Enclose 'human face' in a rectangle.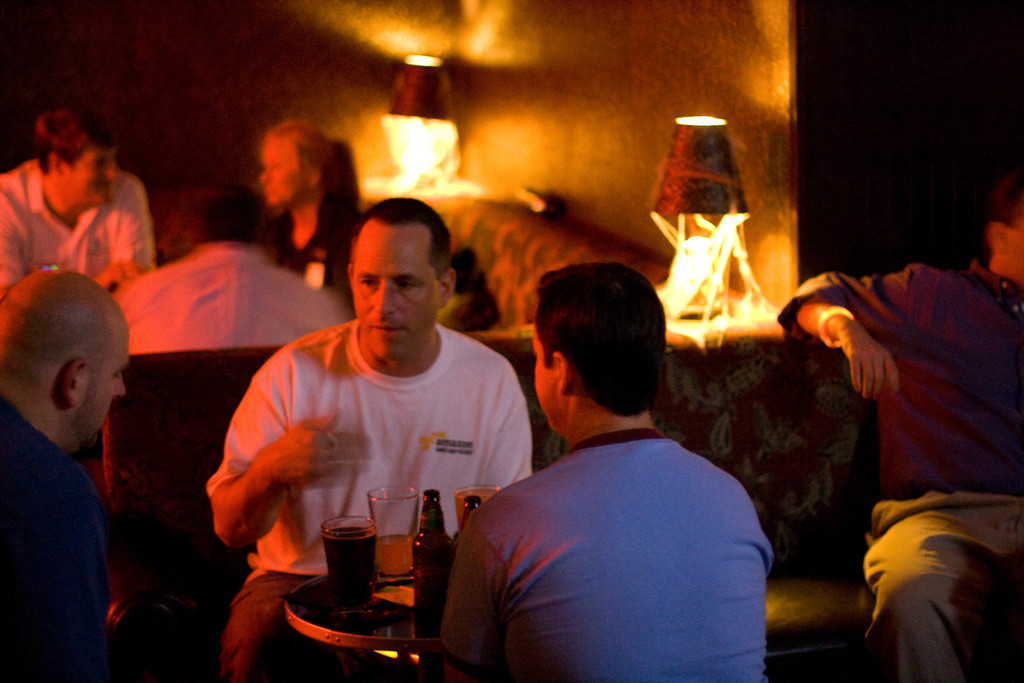
(x1=529, y1=332, x2=565, y2=429).
